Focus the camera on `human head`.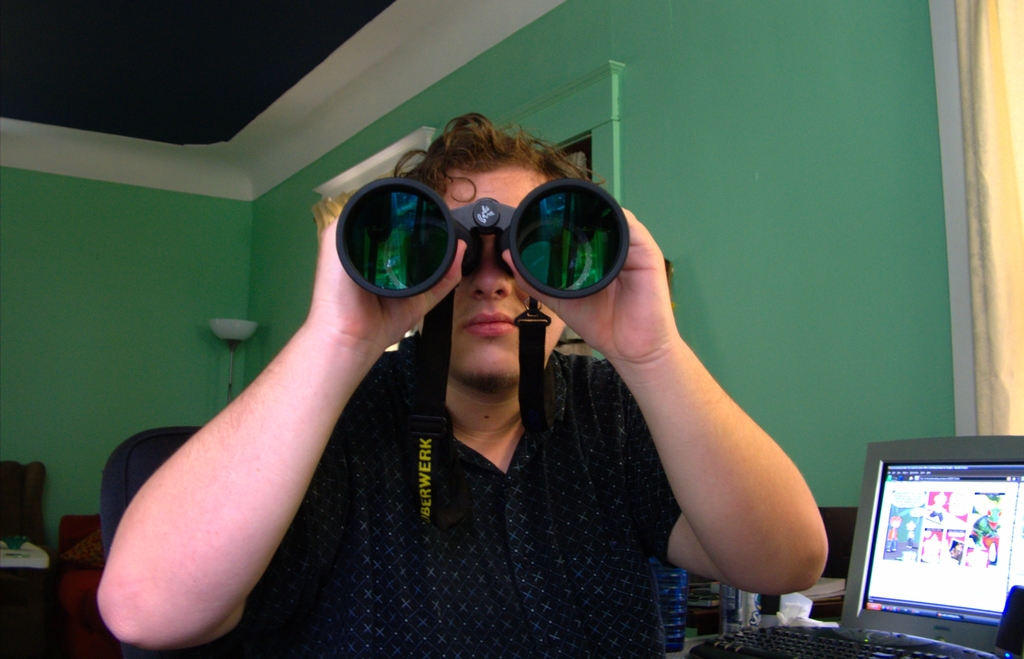
Focus region: {"x1": 390, "y1": 108, "x2": 596, "y2": 398}.
